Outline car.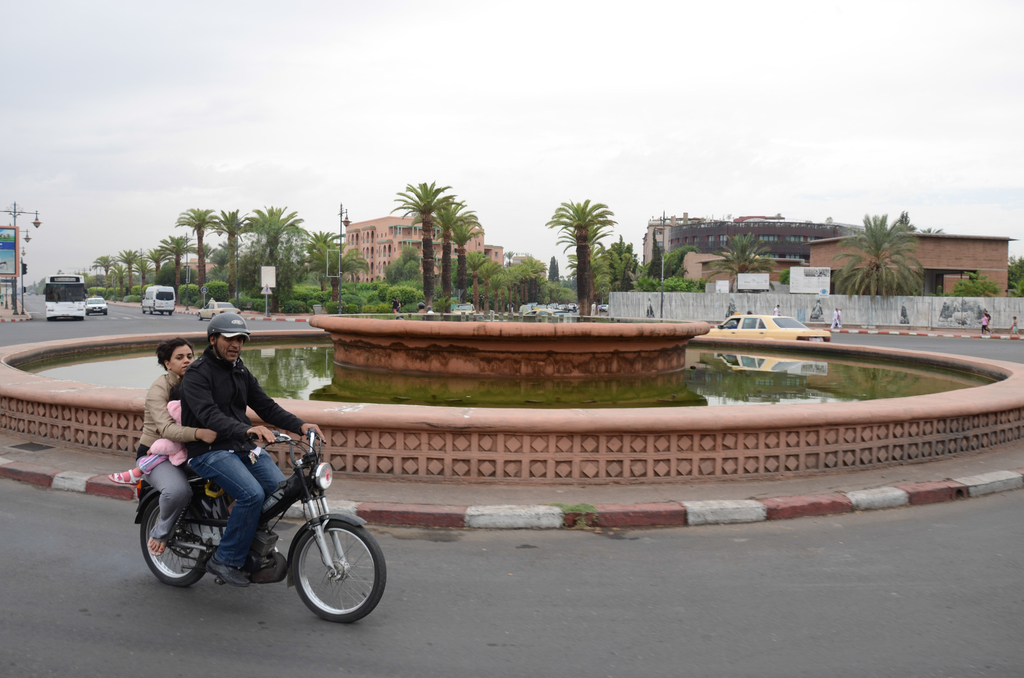
Outline: box=[194, 300, 241, 321].
